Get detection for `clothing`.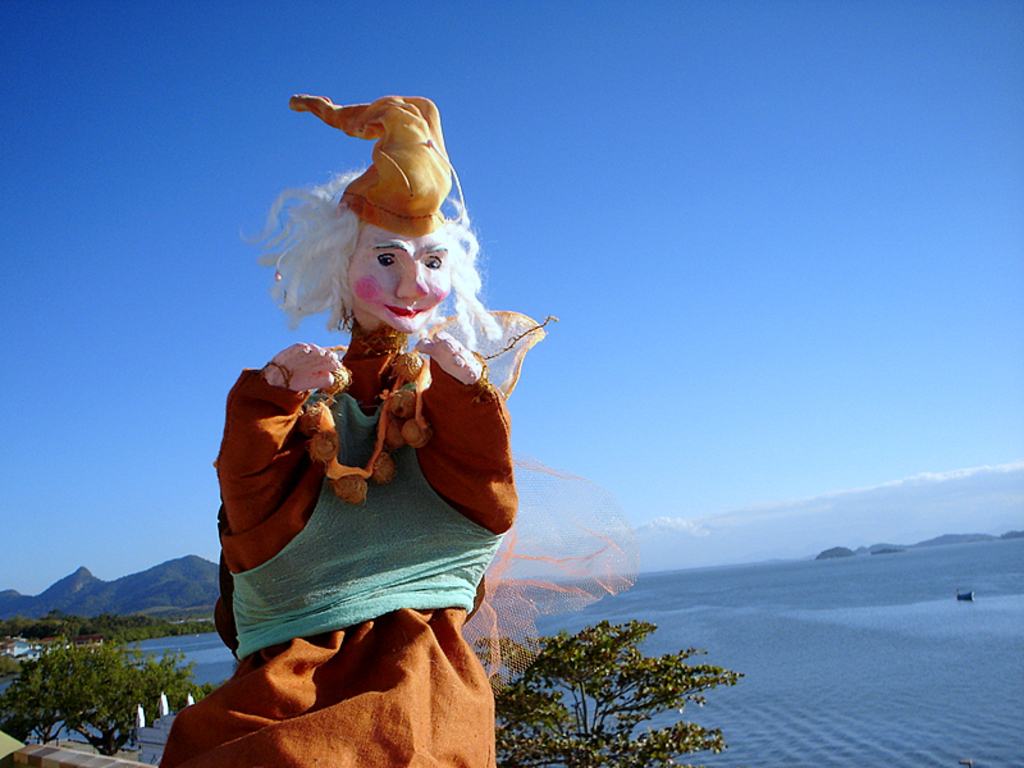
Detection: locate(218, 257, 529, 672).
